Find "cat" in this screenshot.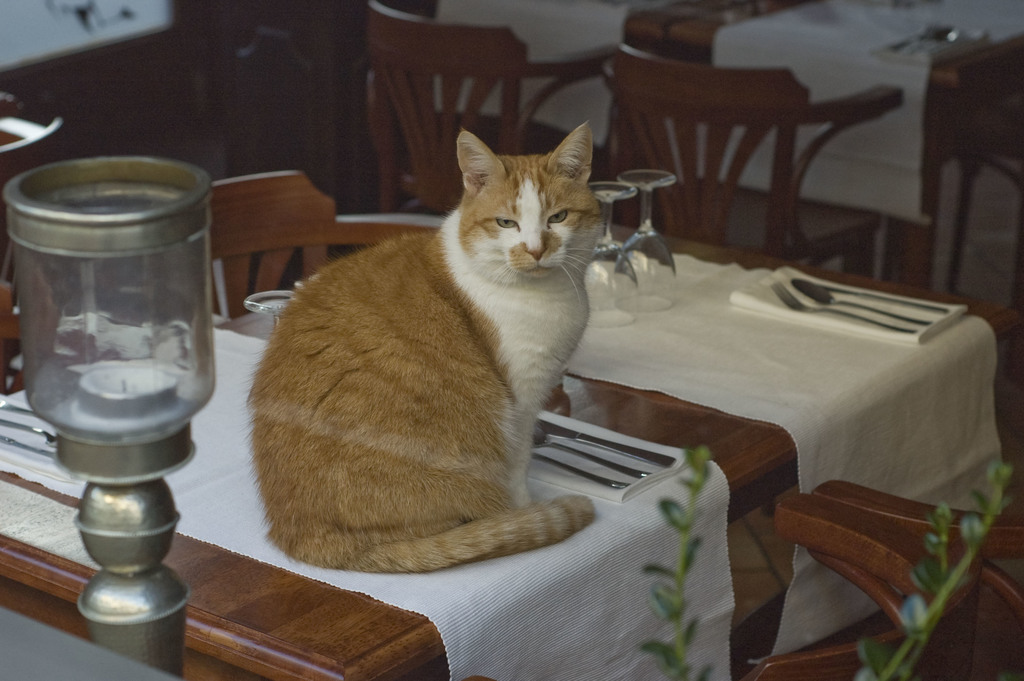
The bounding box for "cat" is (x1=235, y1=114, x2=634, y2=583).
